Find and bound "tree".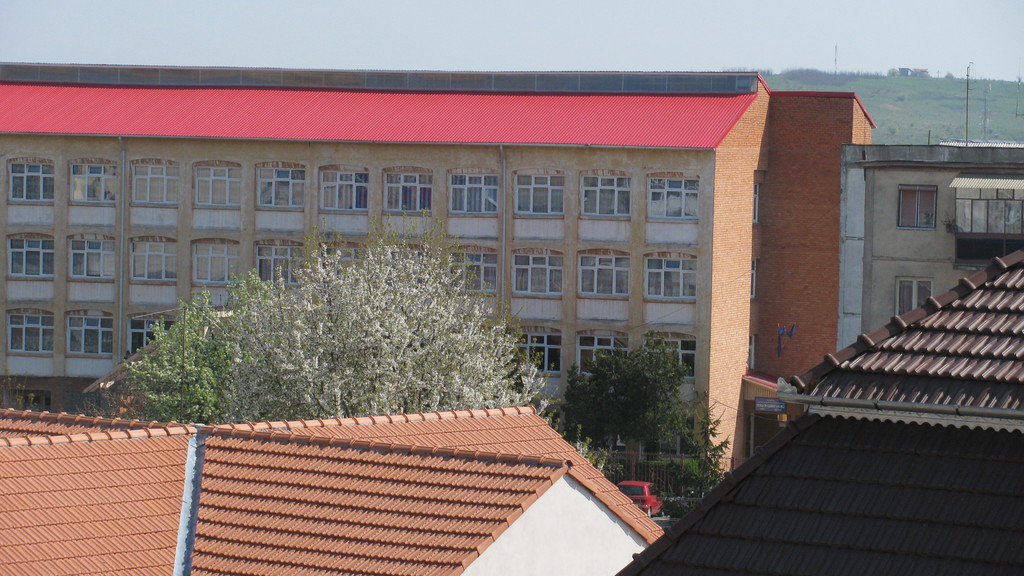
Bound: 554 343 723 465.
